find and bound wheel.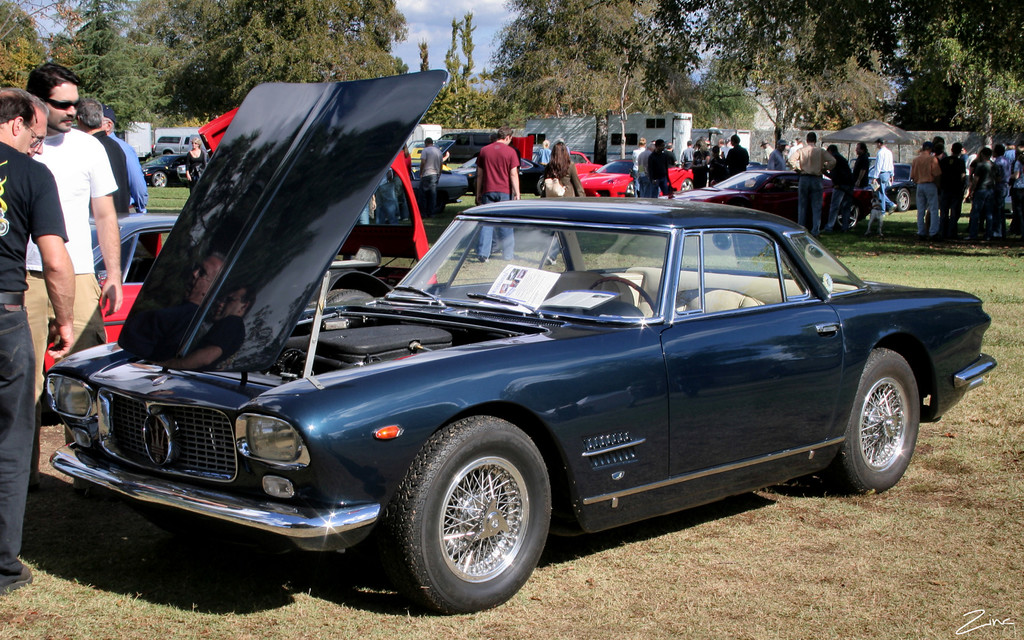
Bound: box(680, 177, 697, 192).
